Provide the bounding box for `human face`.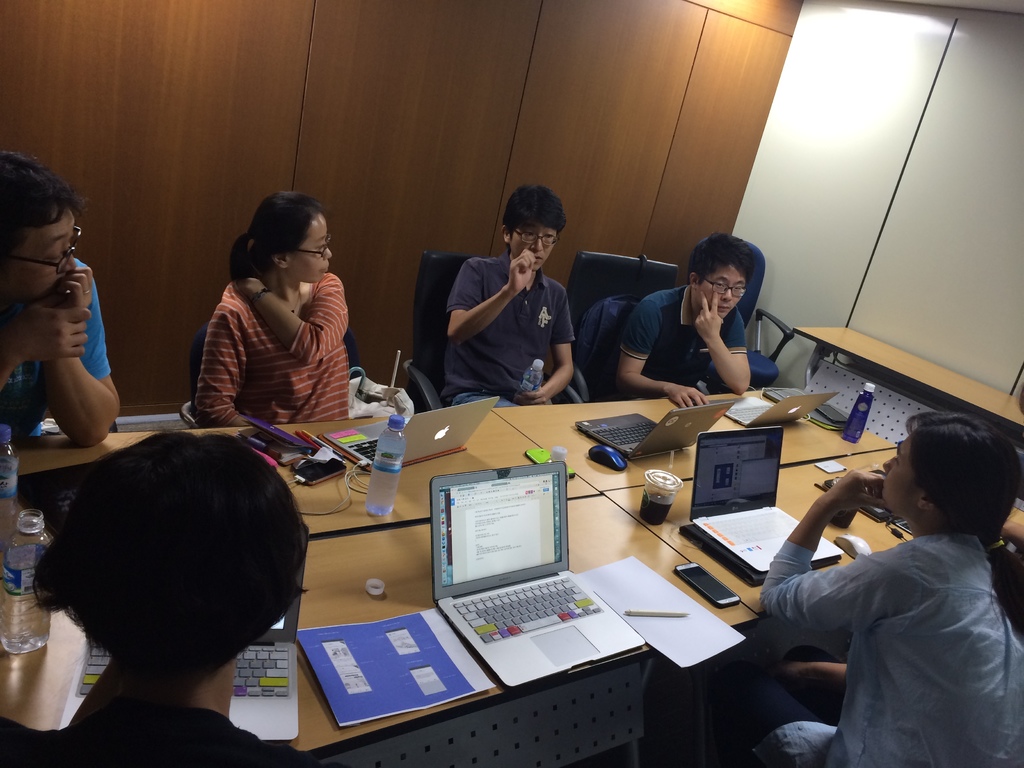
0/207/75/298.
